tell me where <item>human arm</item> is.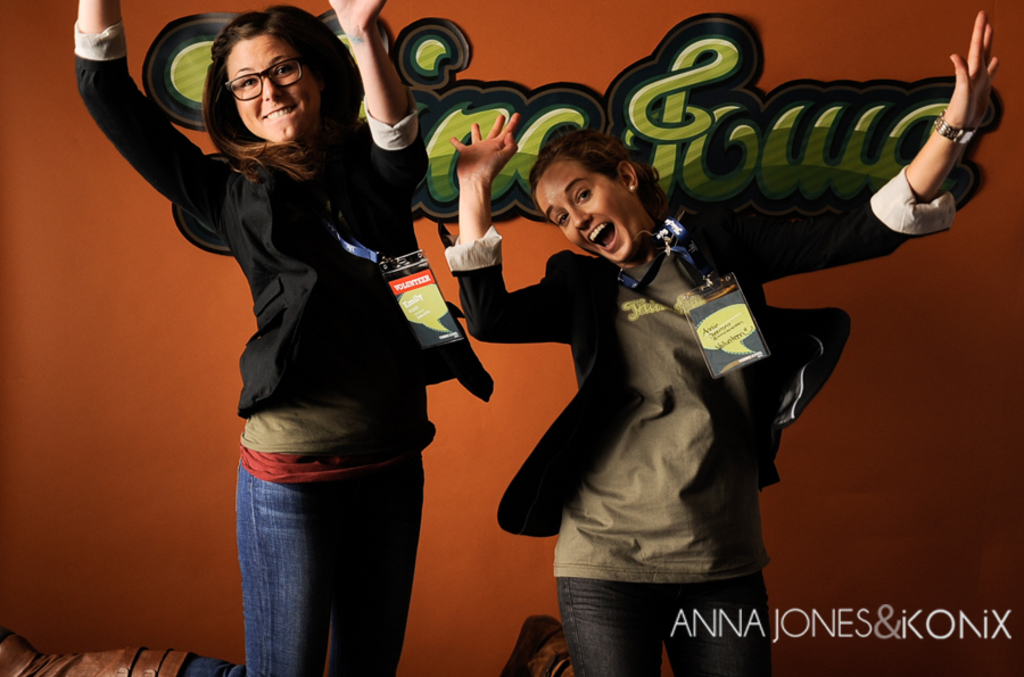
<item>human arm</item> is at box(905, 3, 1004, 200).
